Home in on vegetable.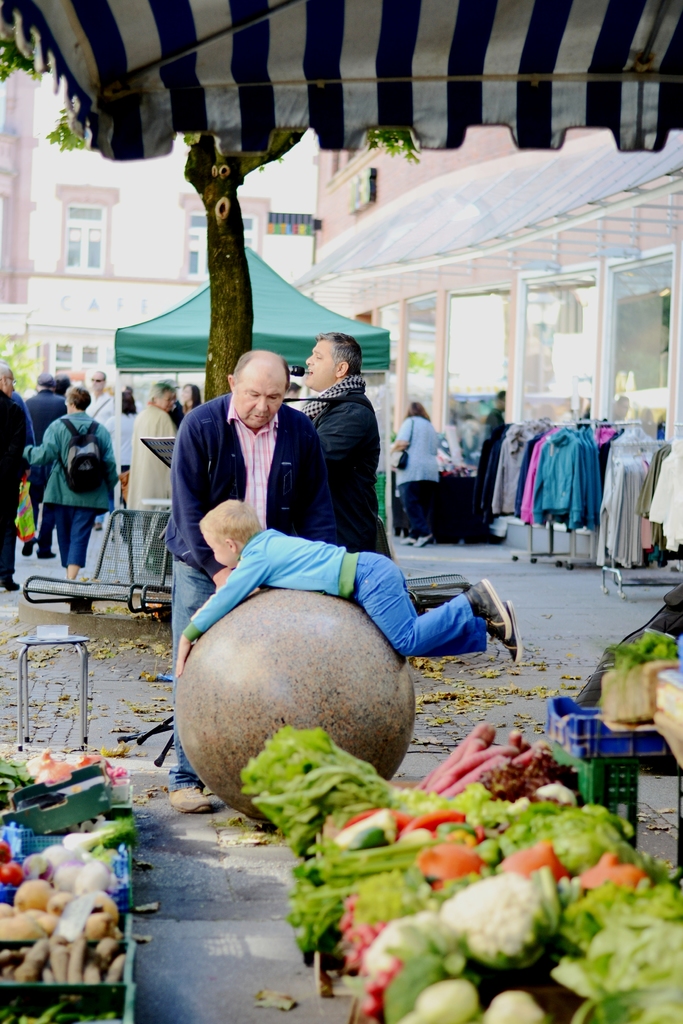
Homed in at 2,842,12,864.
